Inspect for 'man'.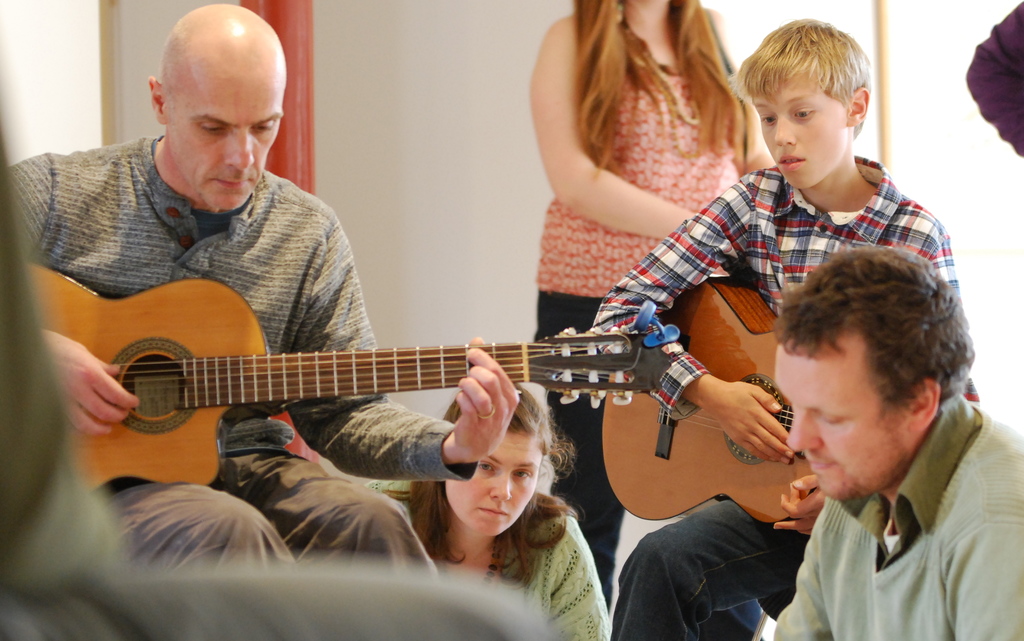
Inspection: <region>0, 3, 522, 572</region>.
